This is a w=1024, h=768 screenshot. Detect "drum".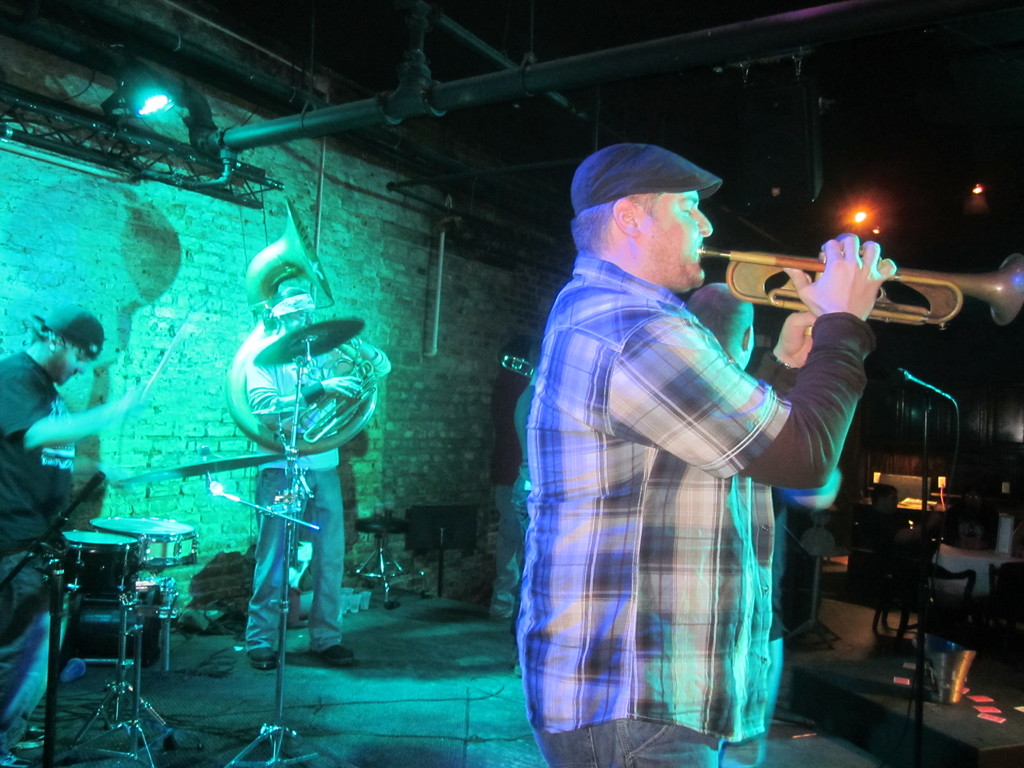
pyautogui.locateOnScreen(79, 582, 171, 667).
